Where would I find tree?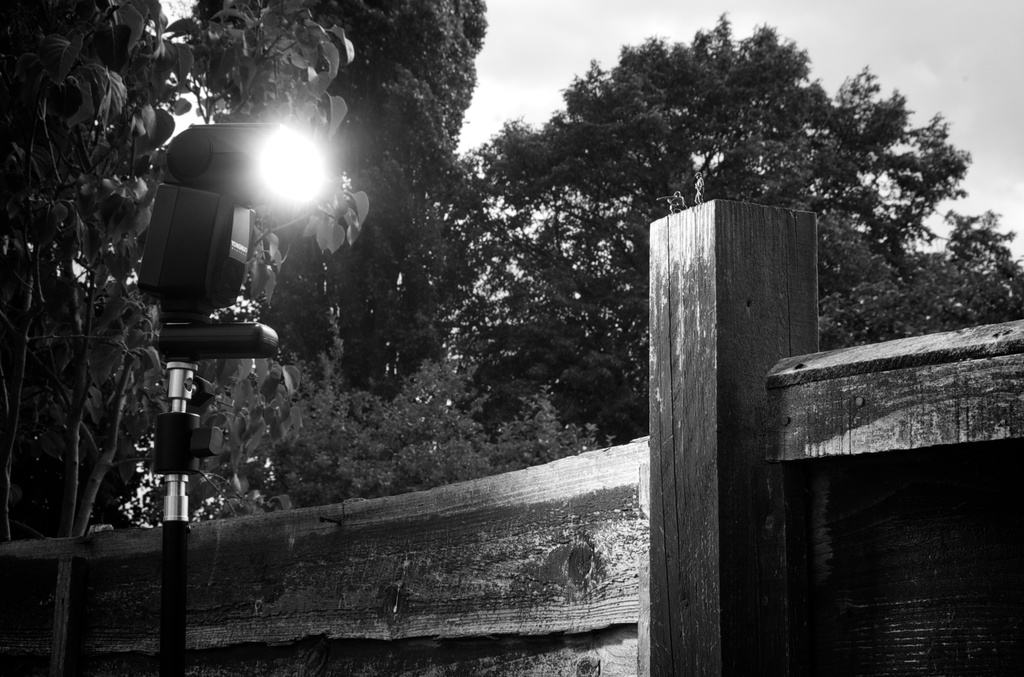
At {"x1": 261, "y1": 304, "x2": 611, "y2": 509}.
